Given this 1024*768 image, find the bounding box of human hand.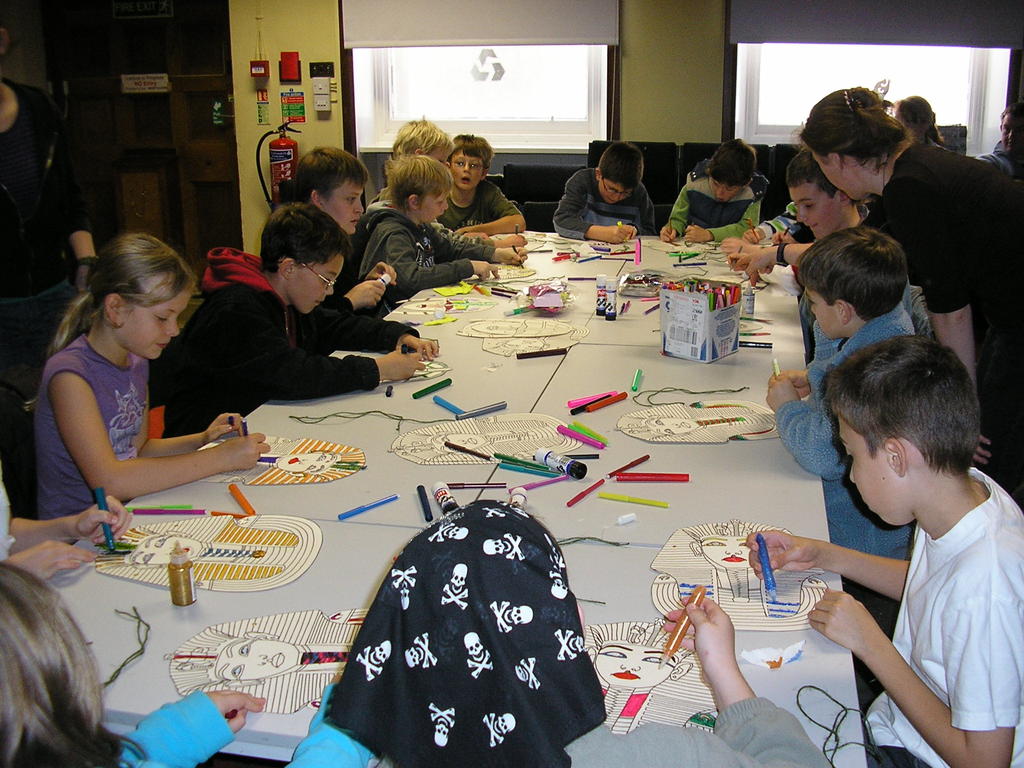
2/541/96/585.
